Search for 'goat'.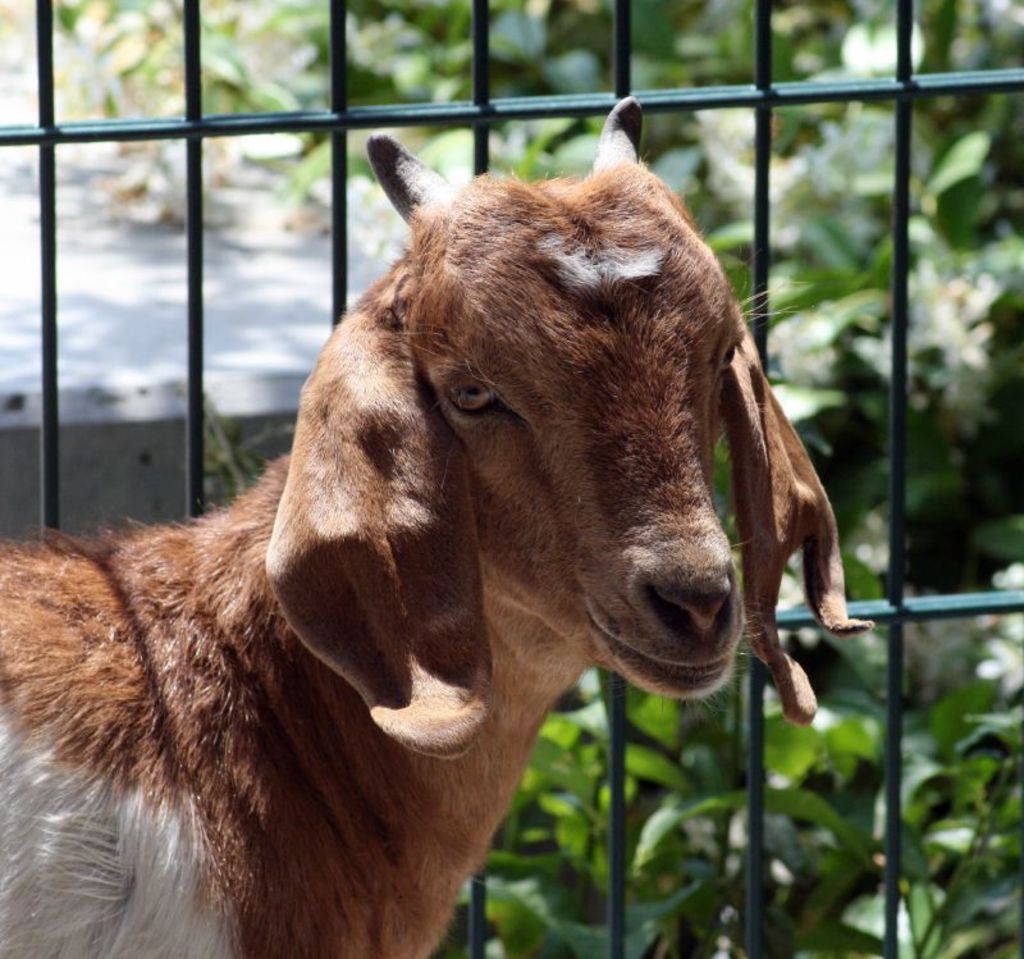
Found at (left=1, top=95, right=877, bottom=954).
